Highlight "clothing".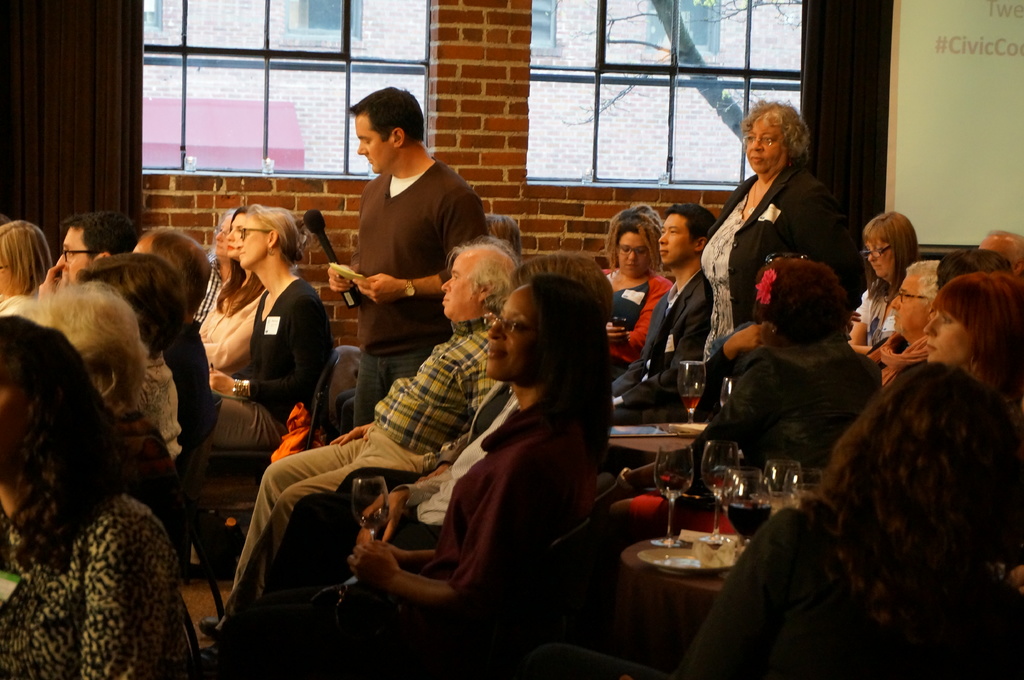
Highlighted region: bbox=[349, 157, 495, 425].
